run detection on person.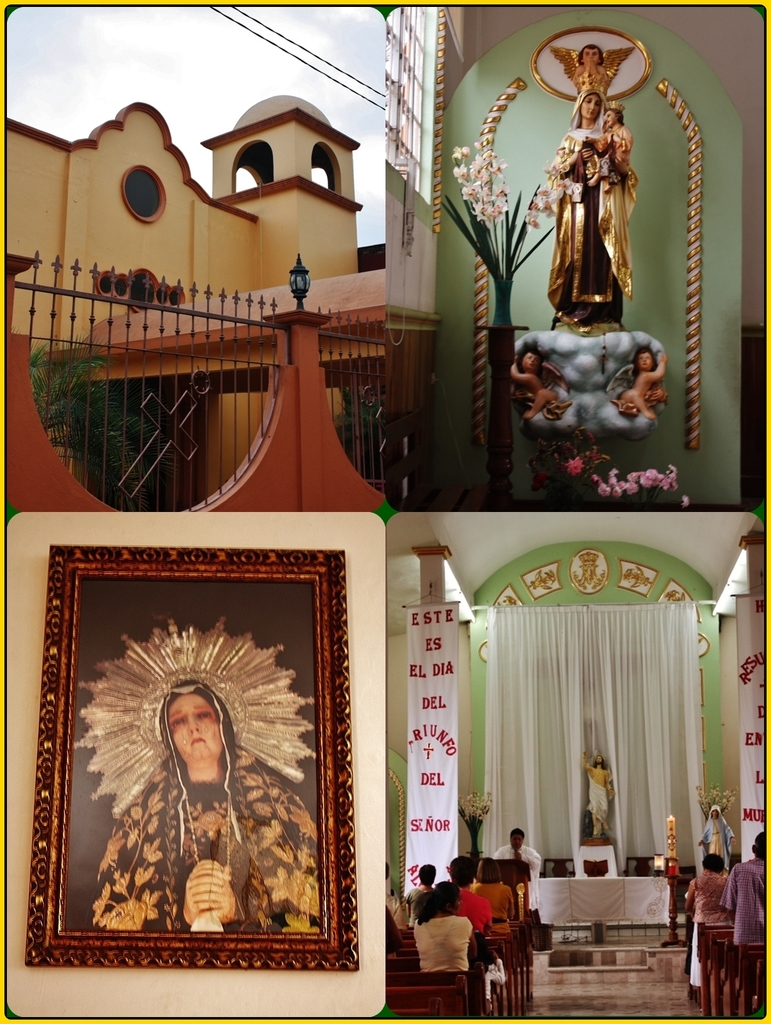
Result: l=611, t=348, r=672, b=417.
